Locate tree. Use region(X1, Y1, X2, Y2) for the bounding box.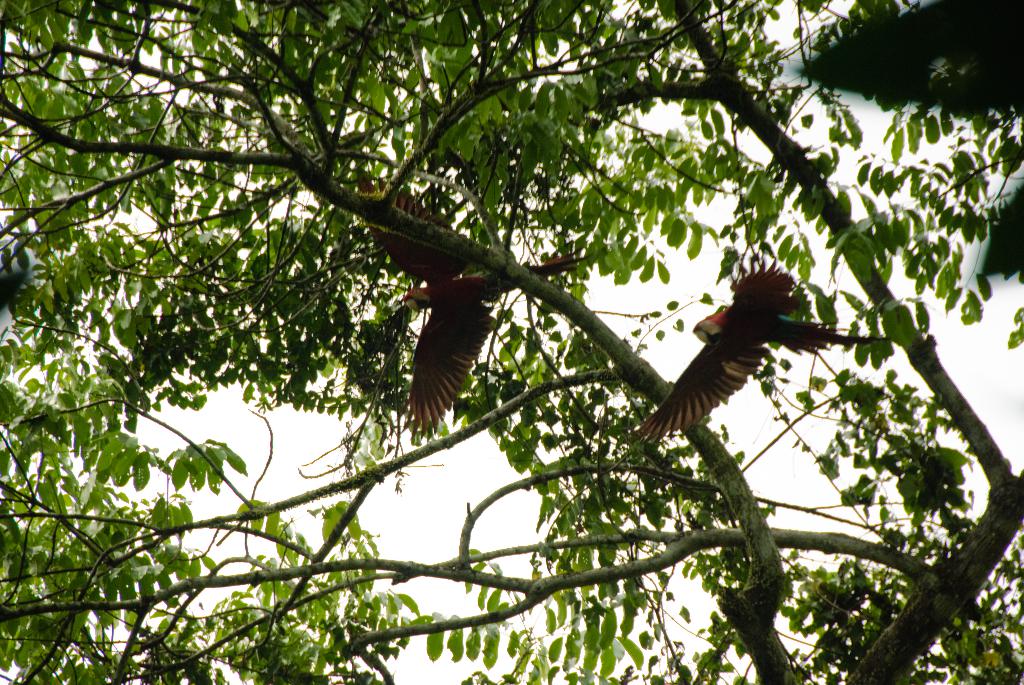
region(0, 1, 1023, 684).
